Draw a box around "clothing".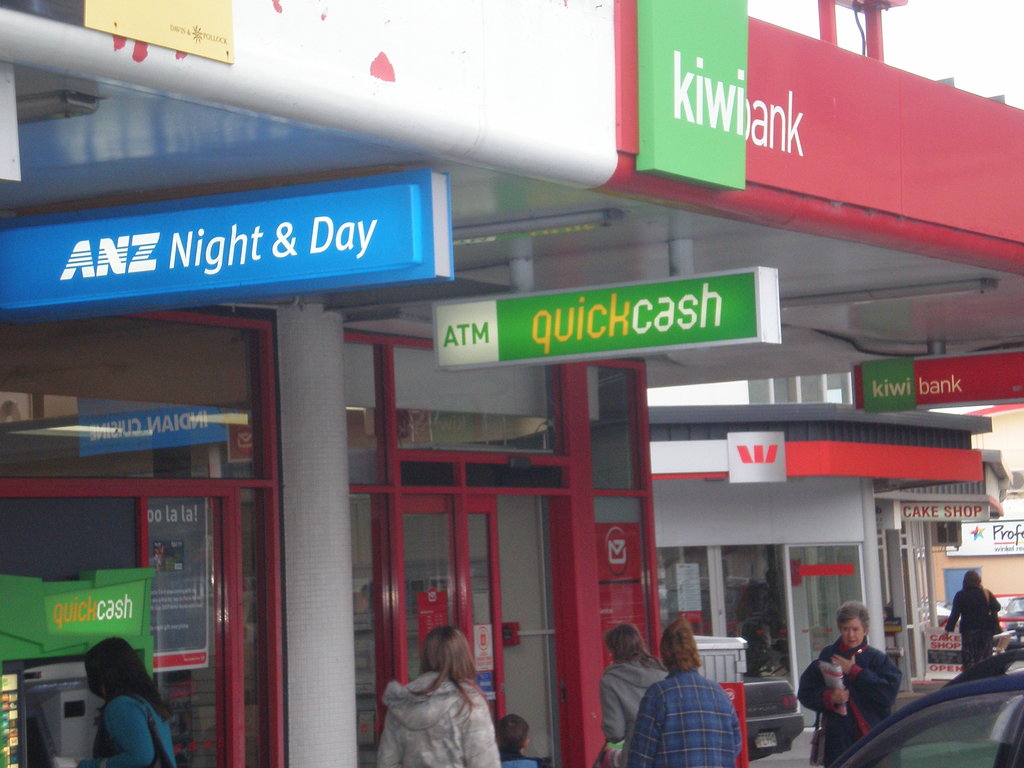
(604, 659, 668, 749).
